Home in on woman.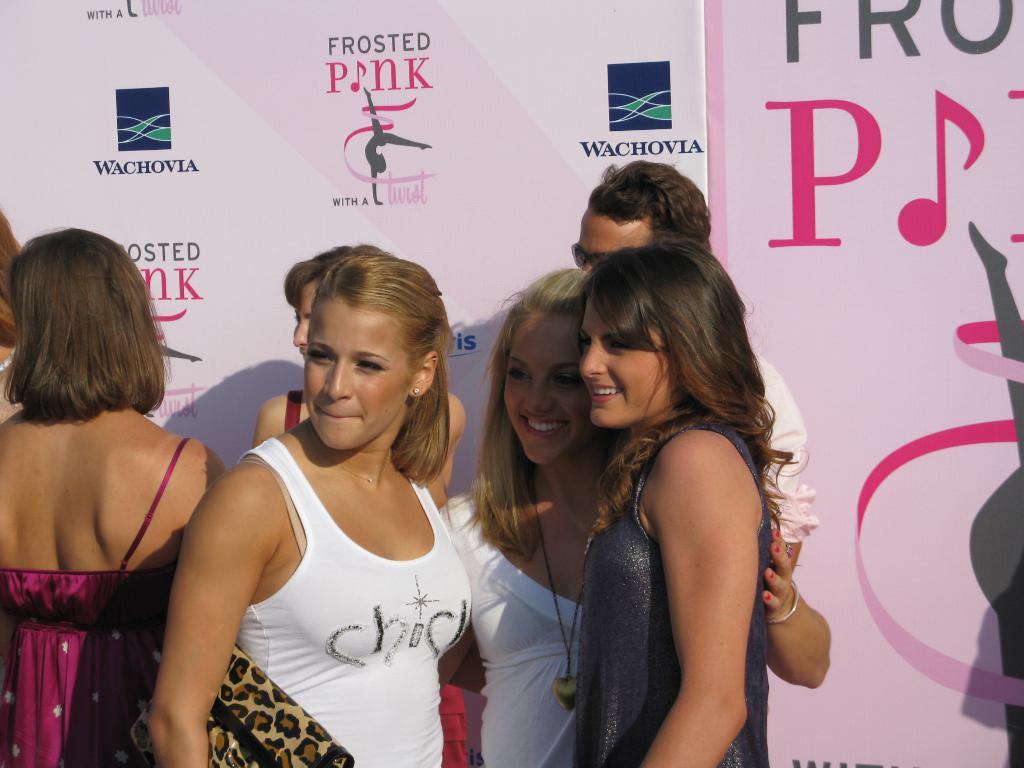
Homed in at {"left": 434, "top": 257, "right": 836, "bottom": 767}.
